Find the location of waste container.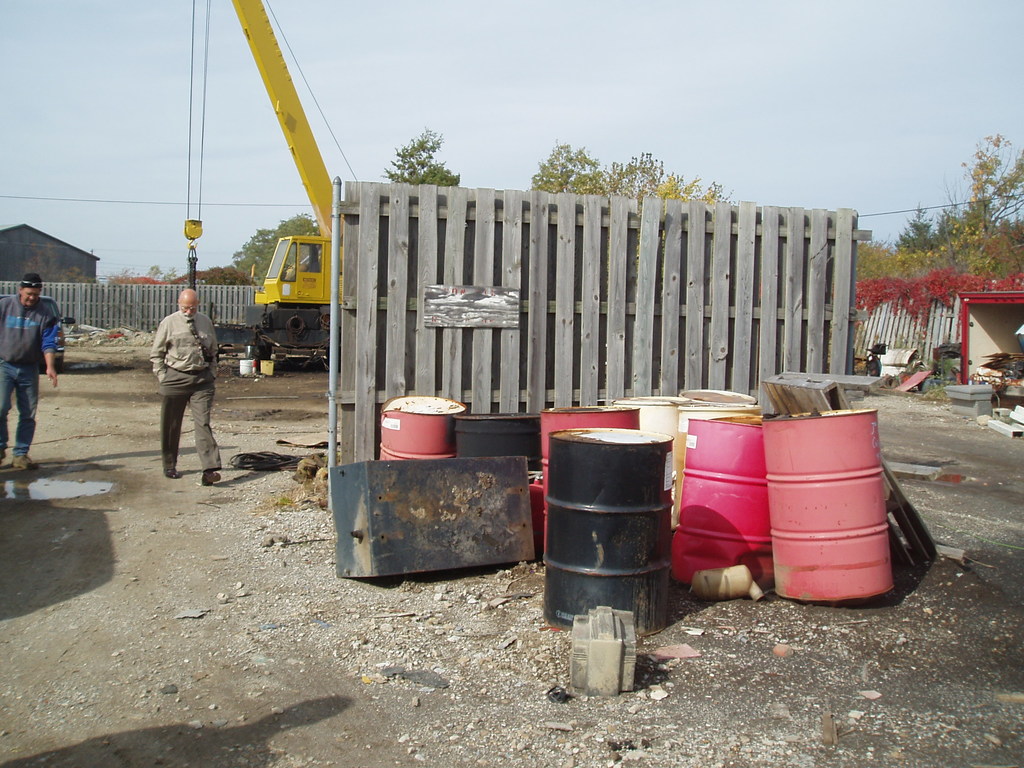
Location: 541/424/676/637.
